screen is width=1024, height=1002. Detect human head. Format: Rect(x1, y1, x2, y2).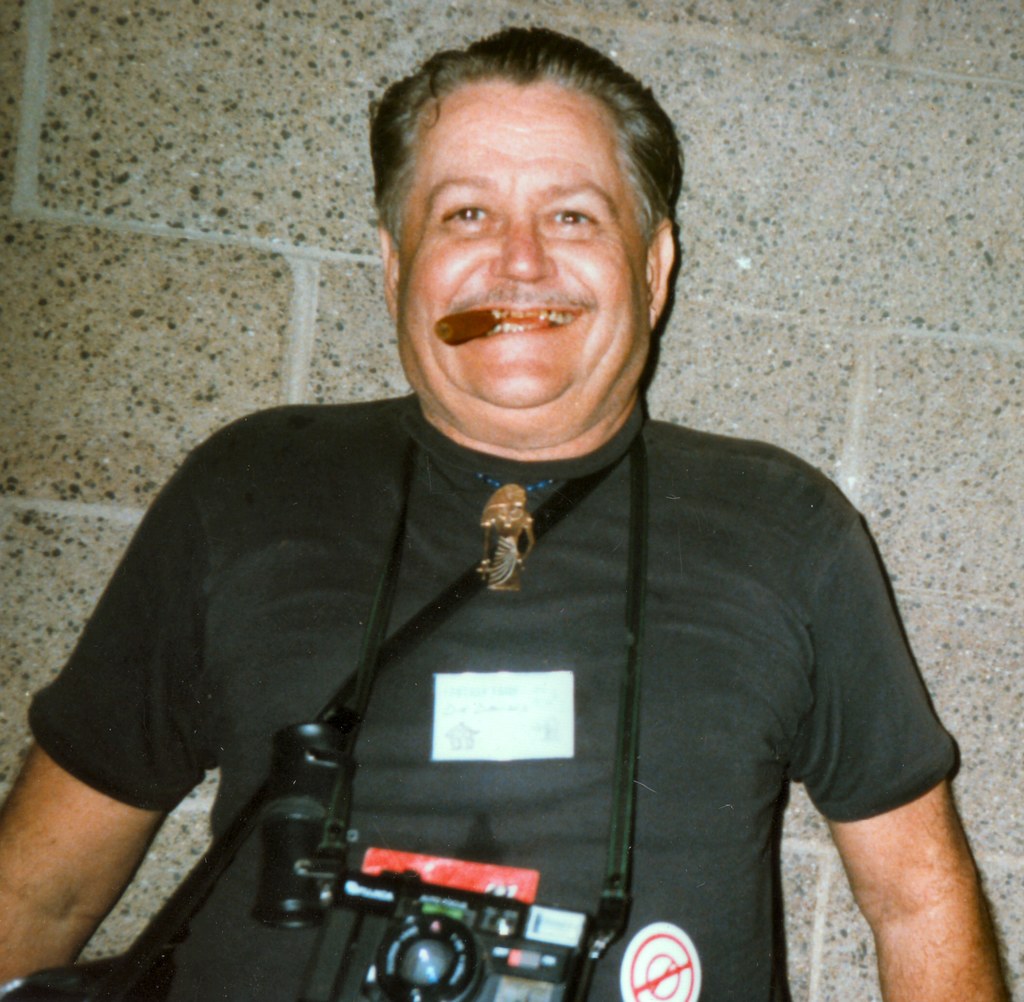
Rect(365, 38, 697, 418).
